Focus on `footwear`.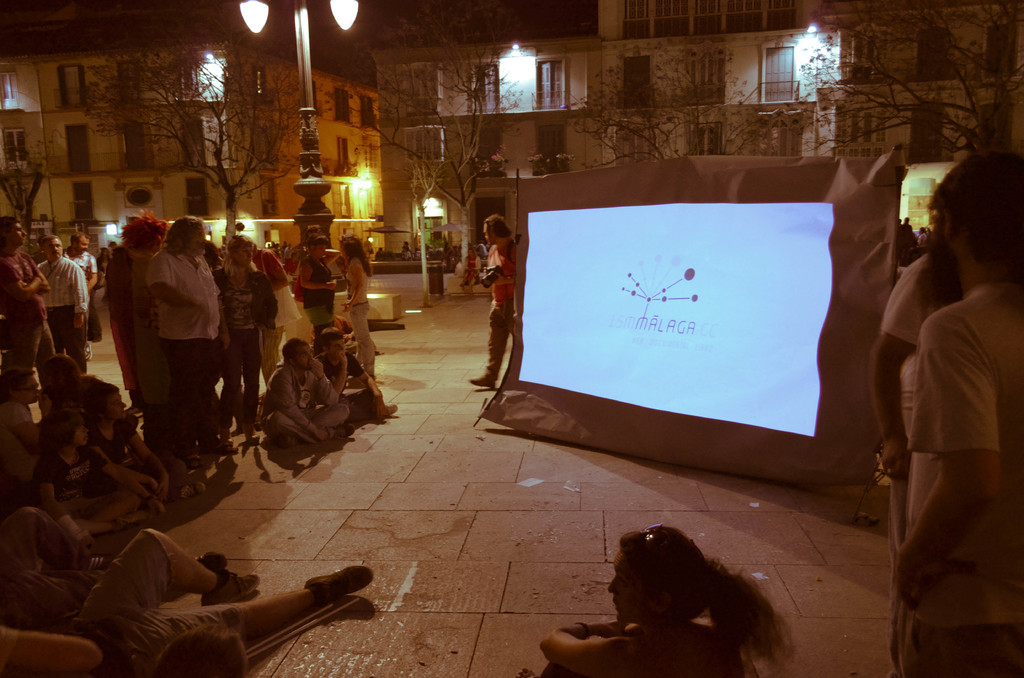
Focused at pyautogui.locateOnScreen(470, 369, 492, 385).
